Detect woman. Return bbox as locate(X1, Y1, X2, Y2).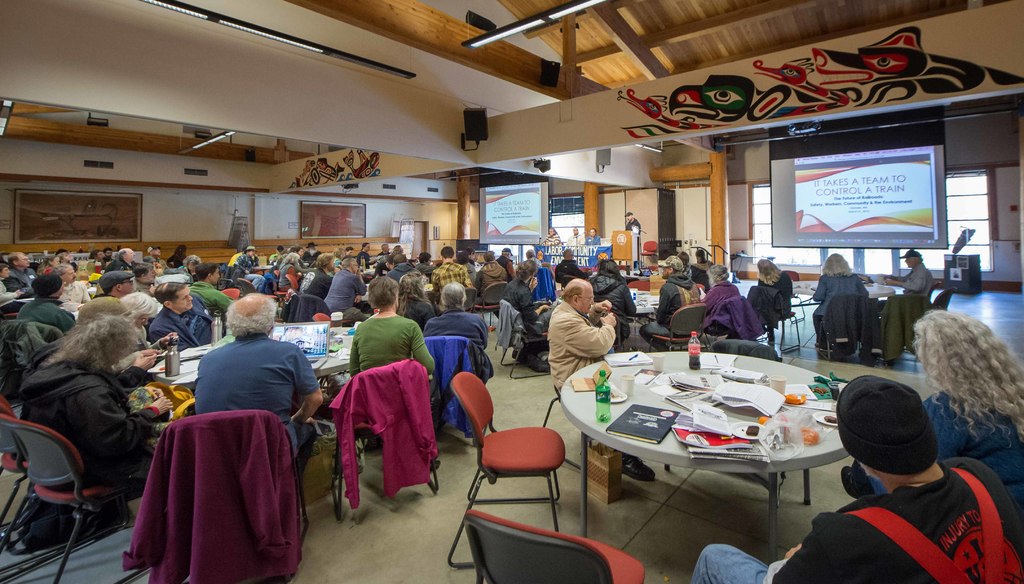
locate(812, 254, 870, 348).
